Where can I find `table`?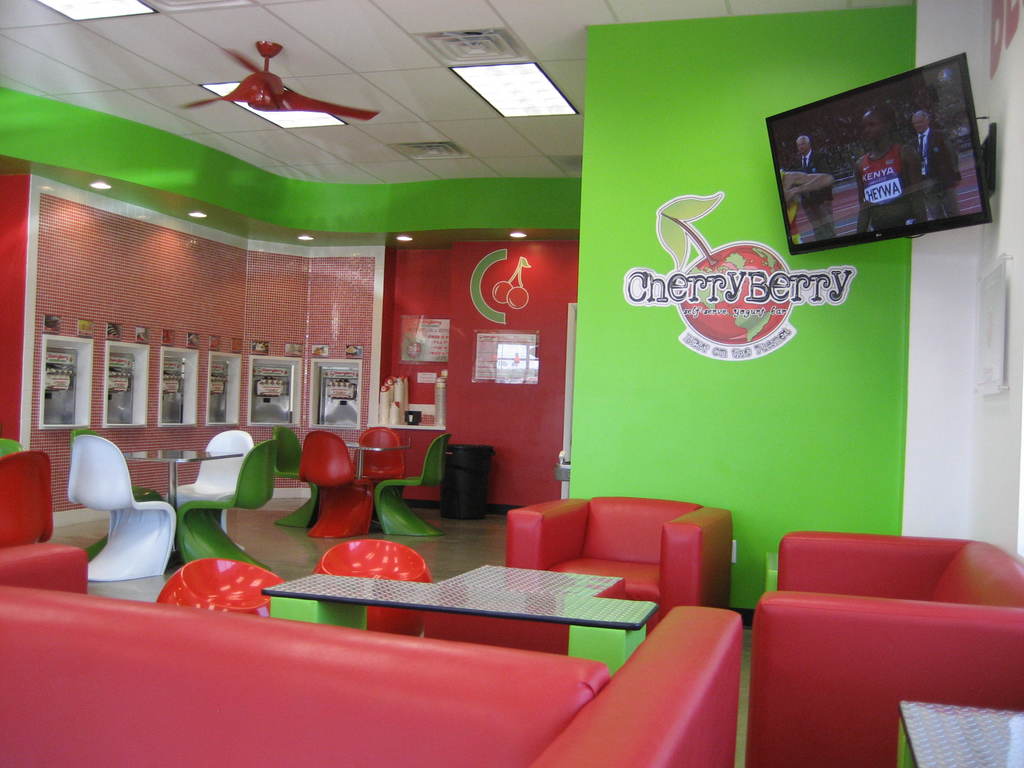
You can find it at [120, 447, 247, 509].
